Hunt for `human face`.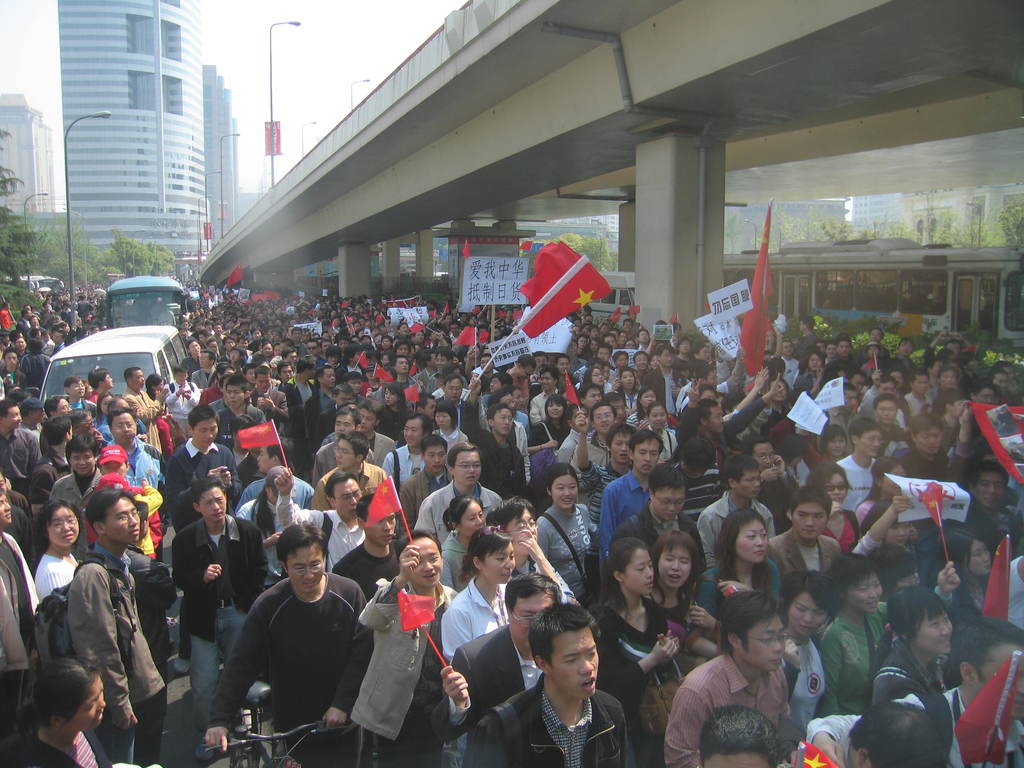
Hunted down at <region>968, 542, 990, 573</region>.
